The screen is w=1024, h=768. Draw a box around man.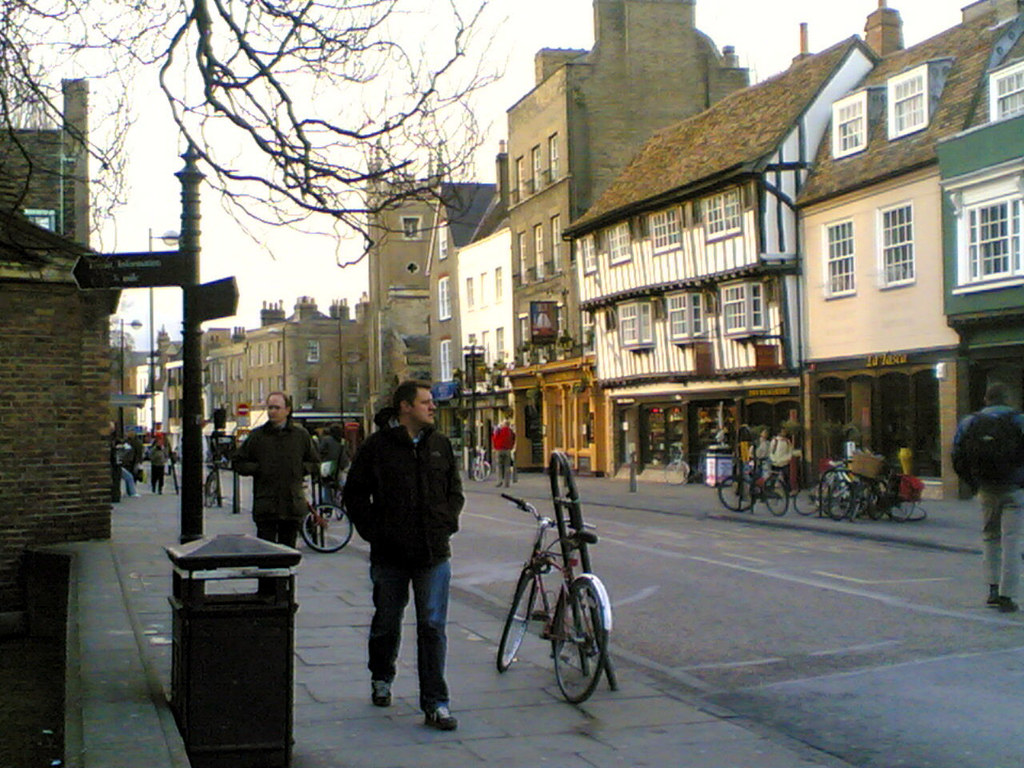
locate(950, 382, 1023, 612).
